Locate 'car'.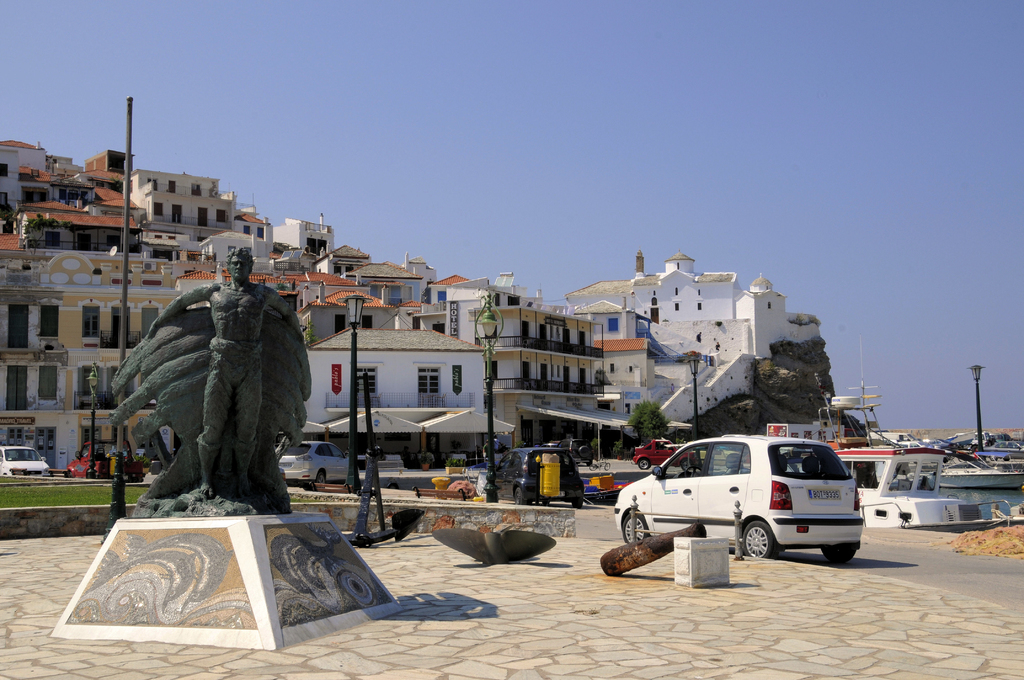
Bounding box: BBox(282, 438, 351, 489).
